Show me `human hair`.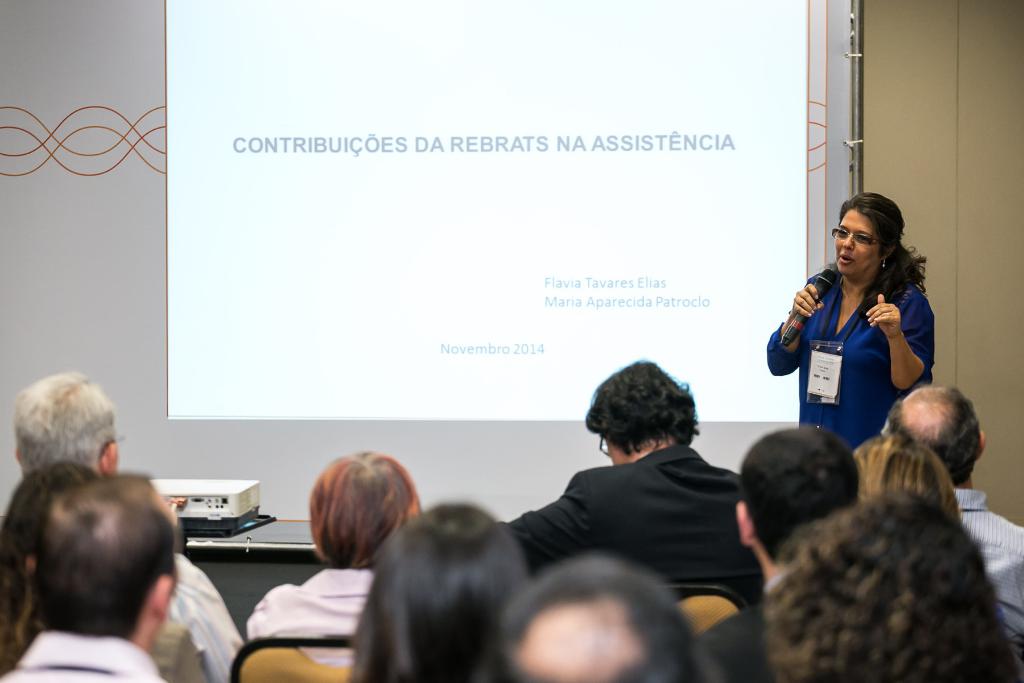
`human hair` is here: pyautogui.locateOnScreen(25, 472, 177, 642).
